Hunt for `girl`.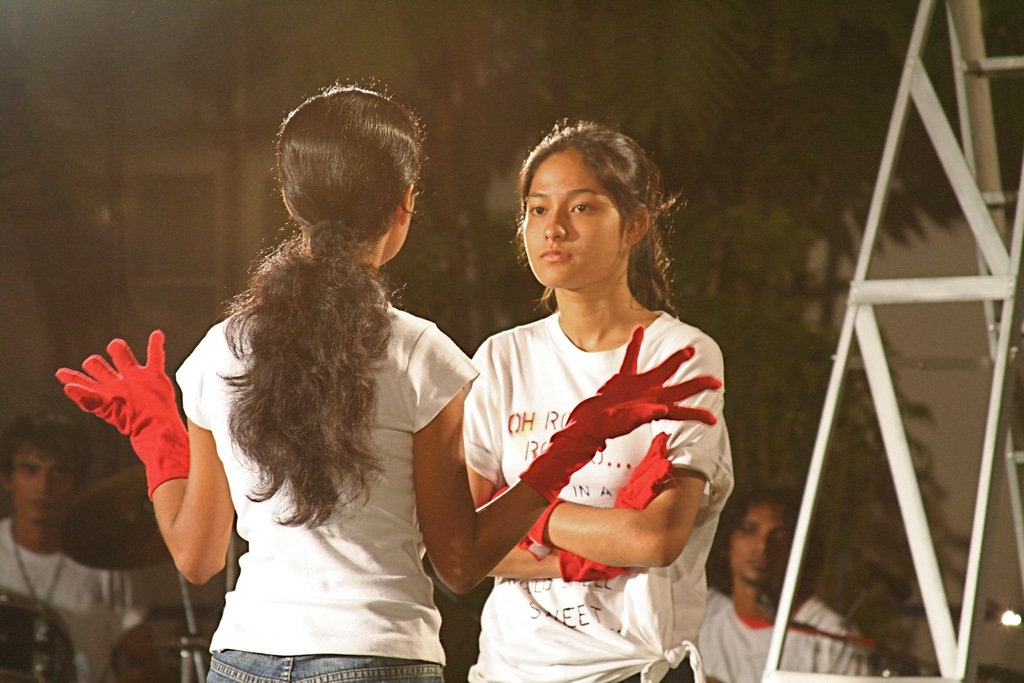
Hunted down at bbox=[56, 90, 723, 682].
